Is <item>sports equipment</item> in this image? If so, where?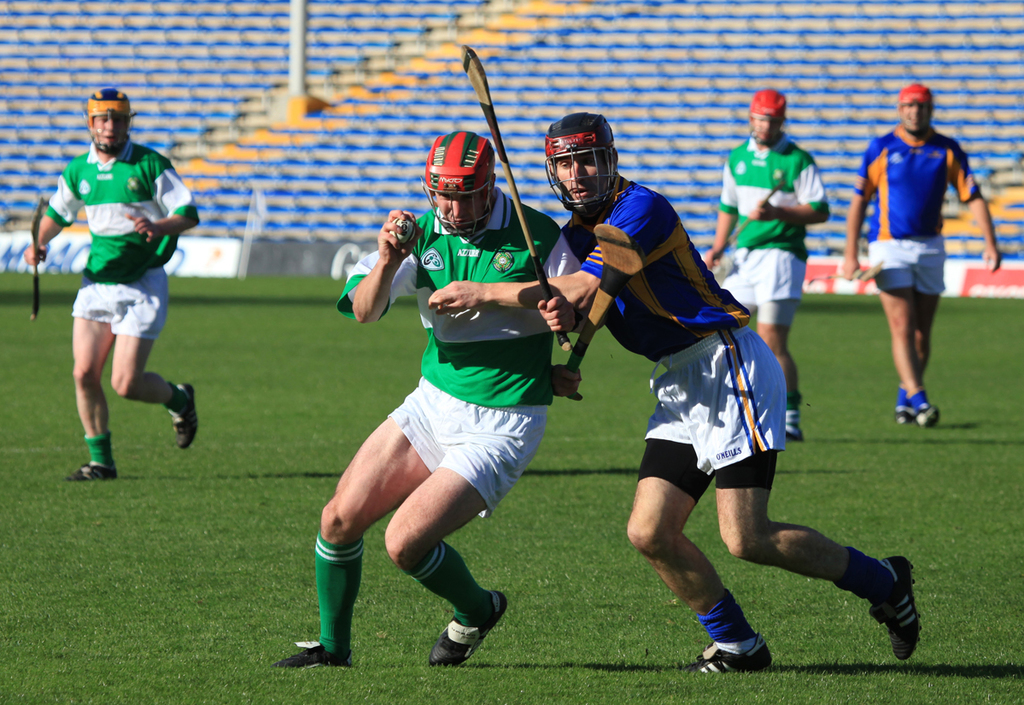
Yes, at 272 638 358 667.
